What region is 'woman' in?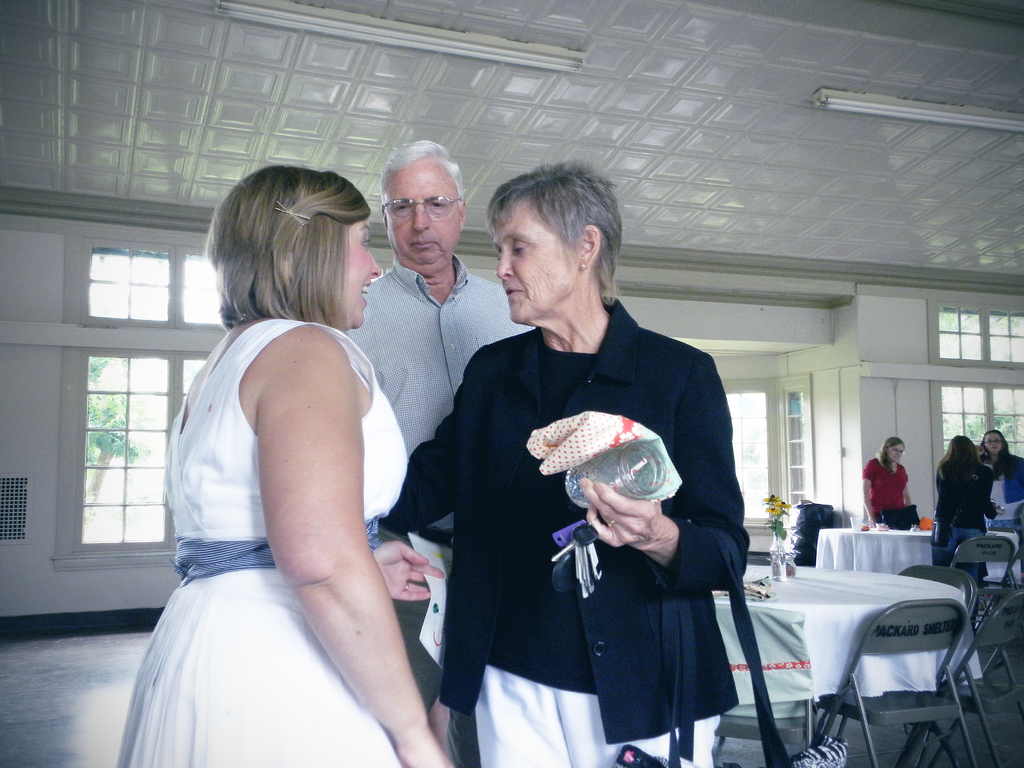
detection(931, 436, 1002, 584).
